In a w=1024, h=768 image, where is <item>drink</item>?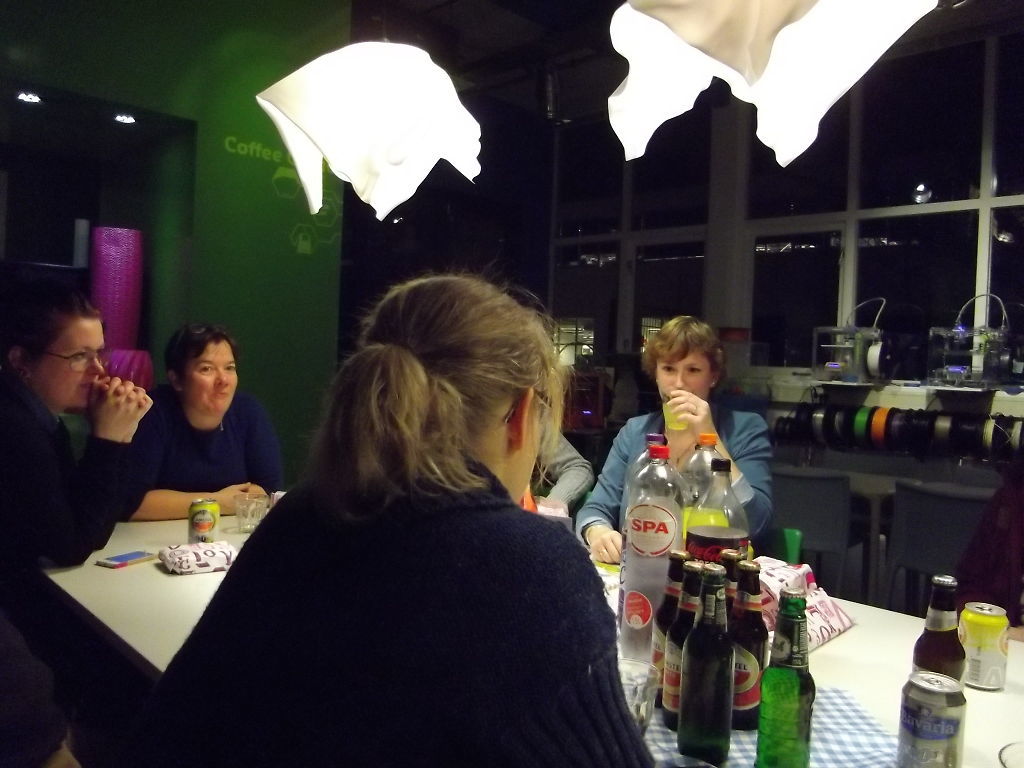
region(753, 603, 811, 767).
